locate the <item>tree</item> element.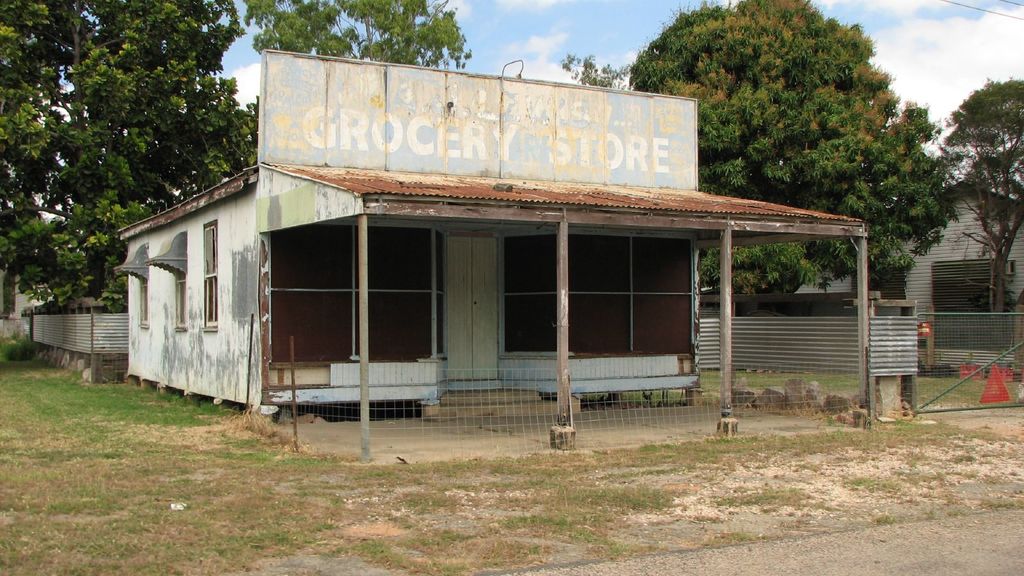
Element bbox: 230, 0, 478, 76.
